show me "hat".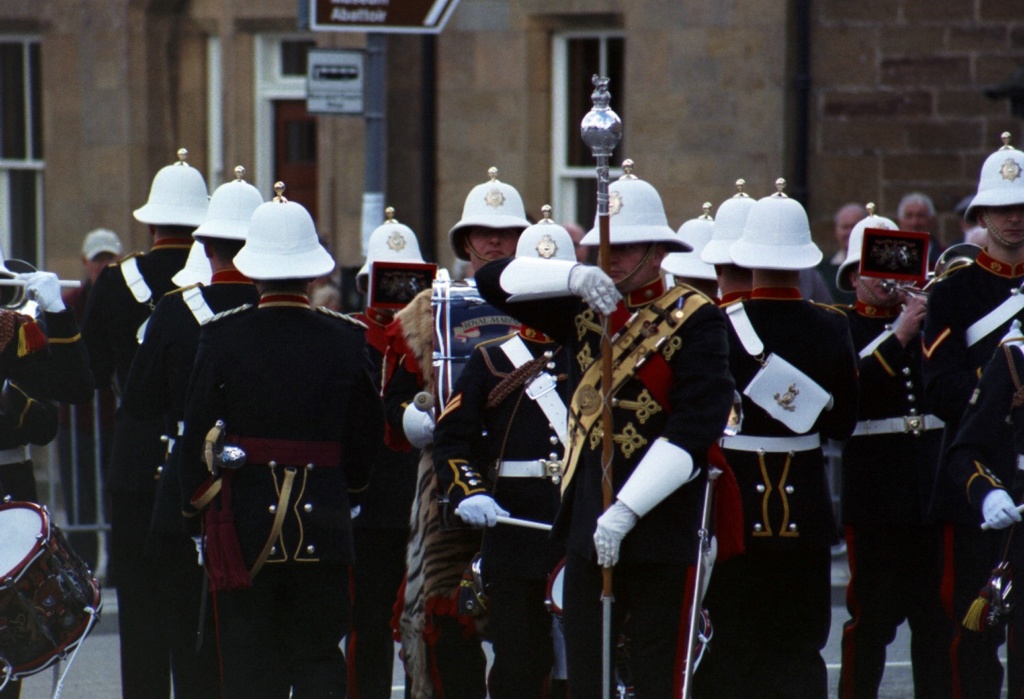
"hat" is here: BBox(961, 127, 1023, 244).
